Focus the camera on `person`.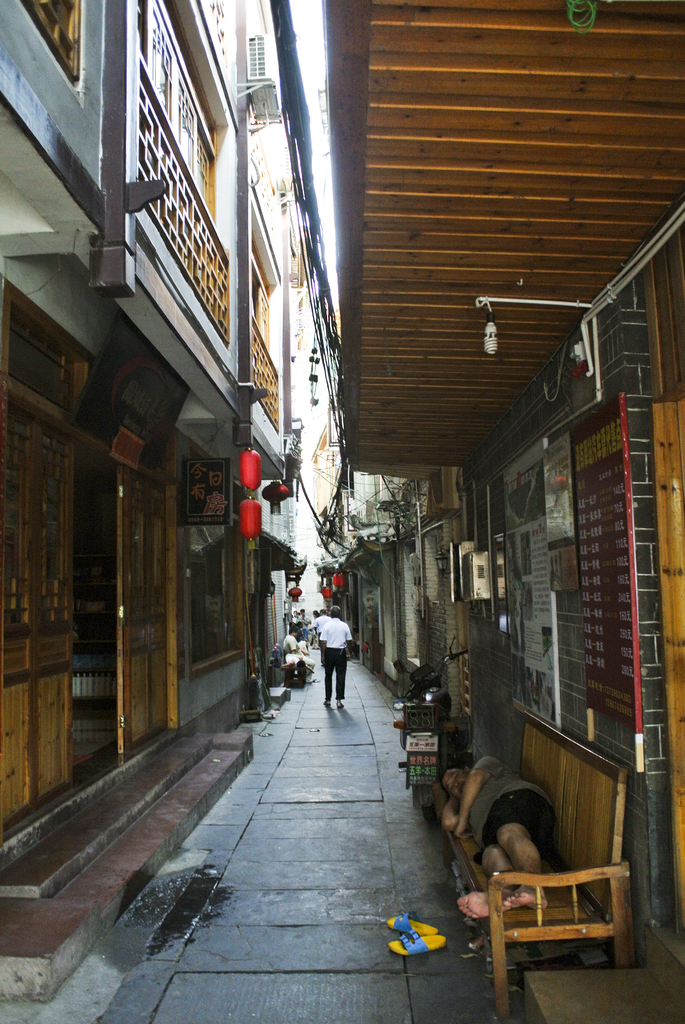
Focus region: {"left": 279, "top": 621, "right": 308, "bottom": 652}.
